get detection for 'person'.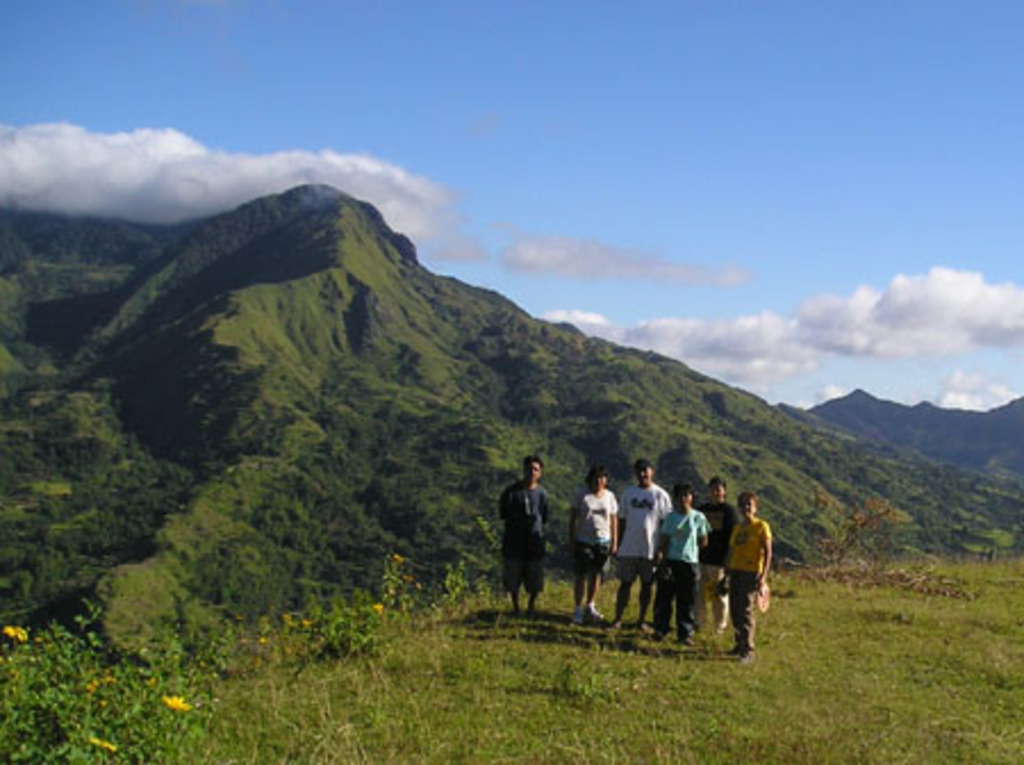
Detection: left=603, top=458, right=664, bottom=631.
